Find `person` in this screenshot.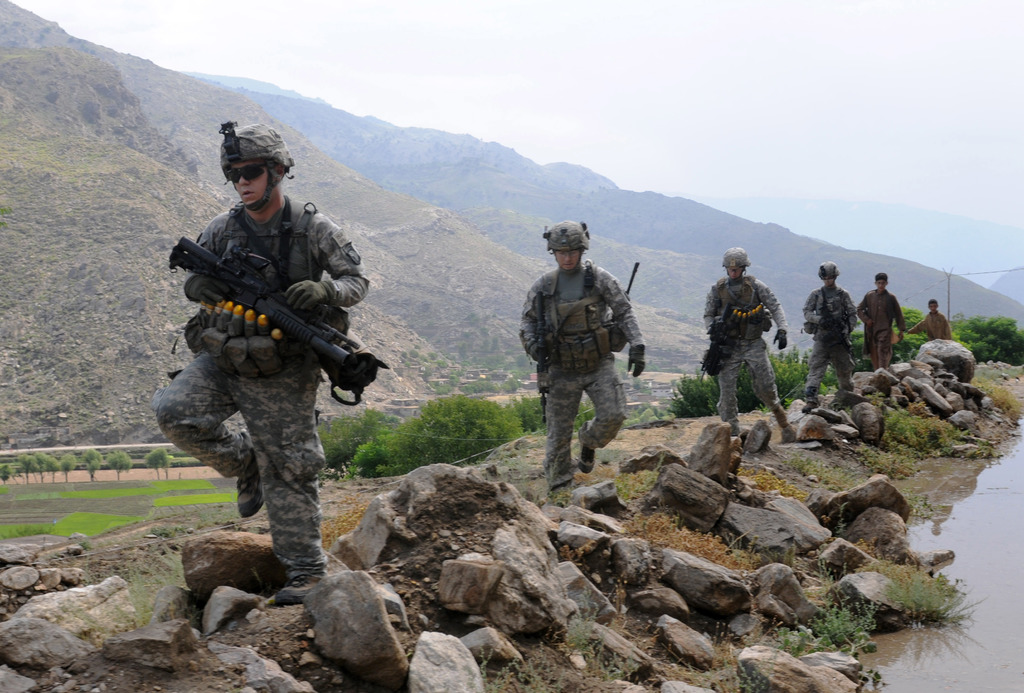
The bounding box for `person` is [908,297,951,339].
